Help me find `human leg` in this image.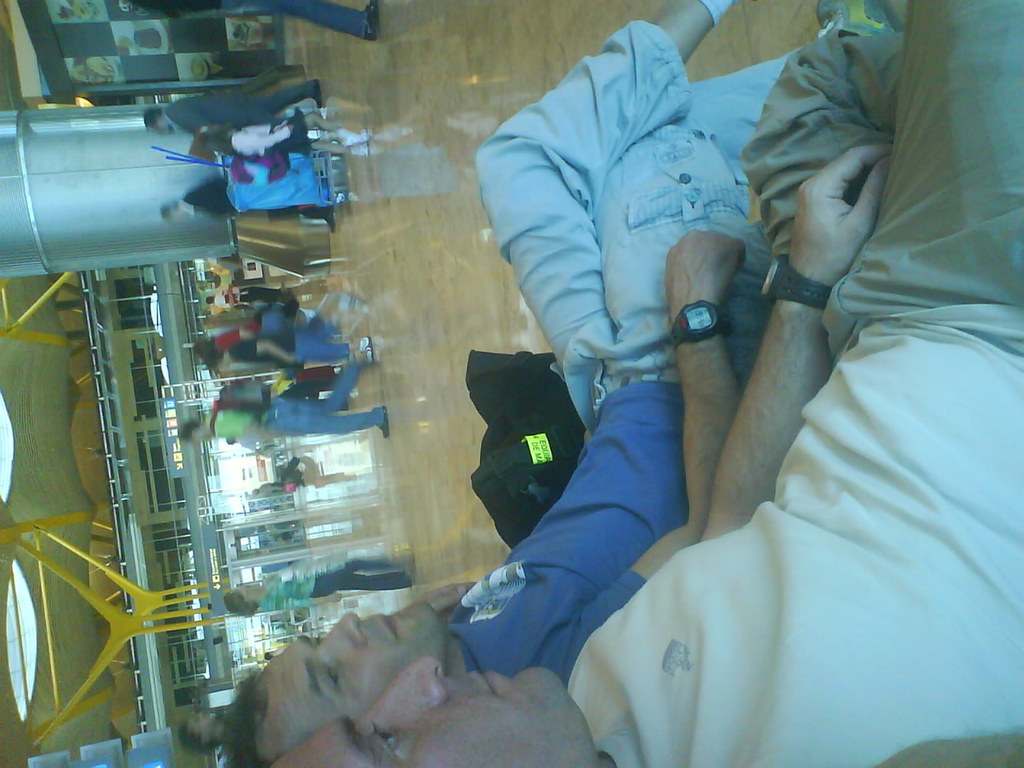
Found it: select_region(248, 78, 324, 122).
